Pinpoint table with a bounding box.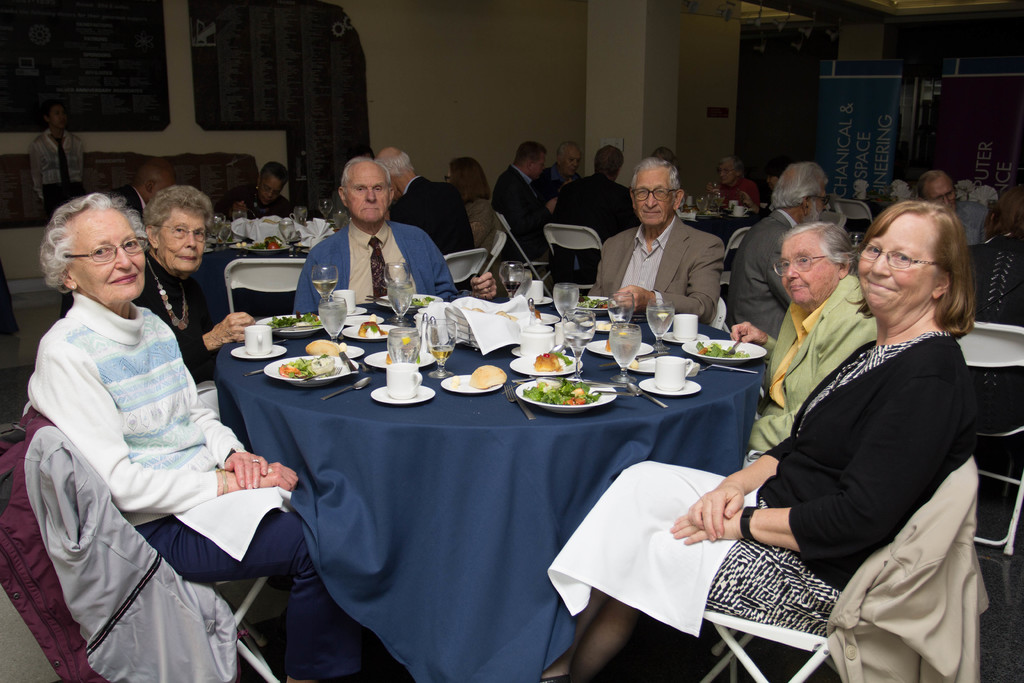
(x1=676, y1=212, x2=767, y2=254).
